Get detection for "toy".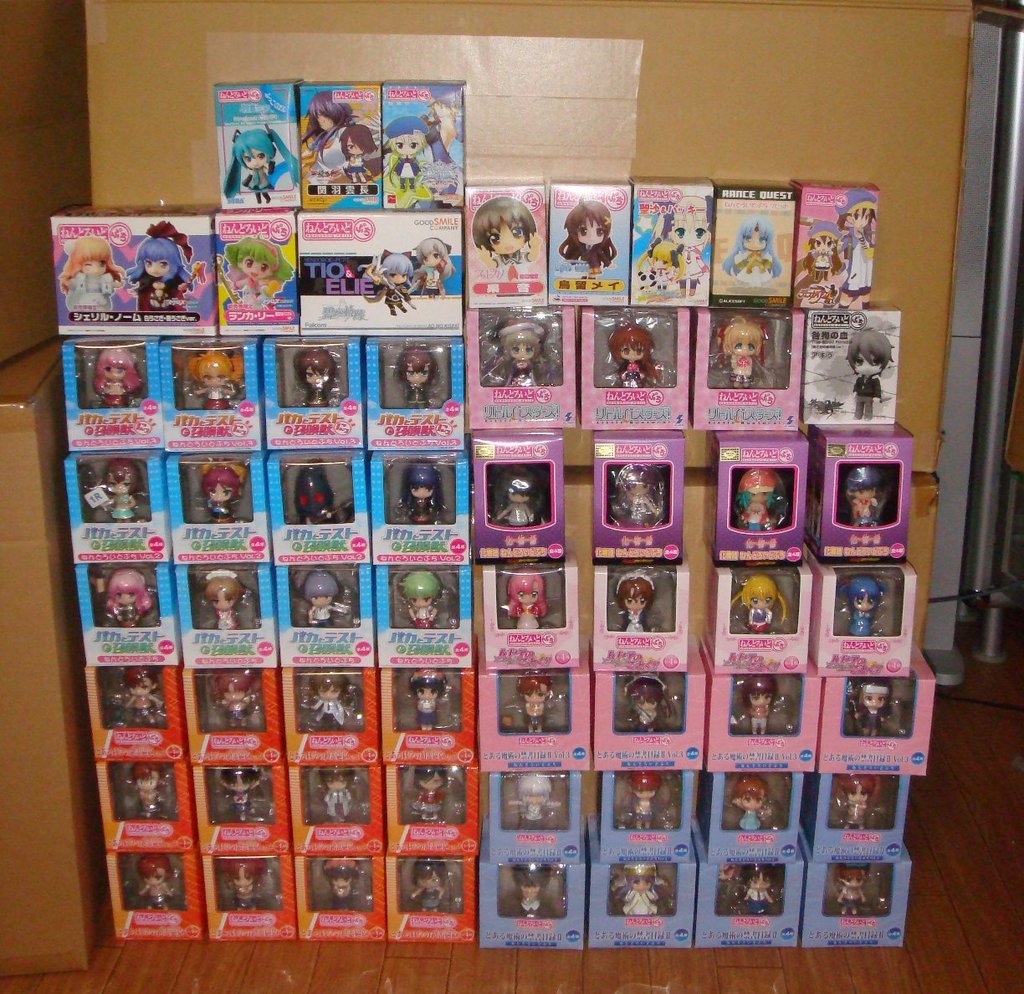
Detection: 218:767:265:833.
